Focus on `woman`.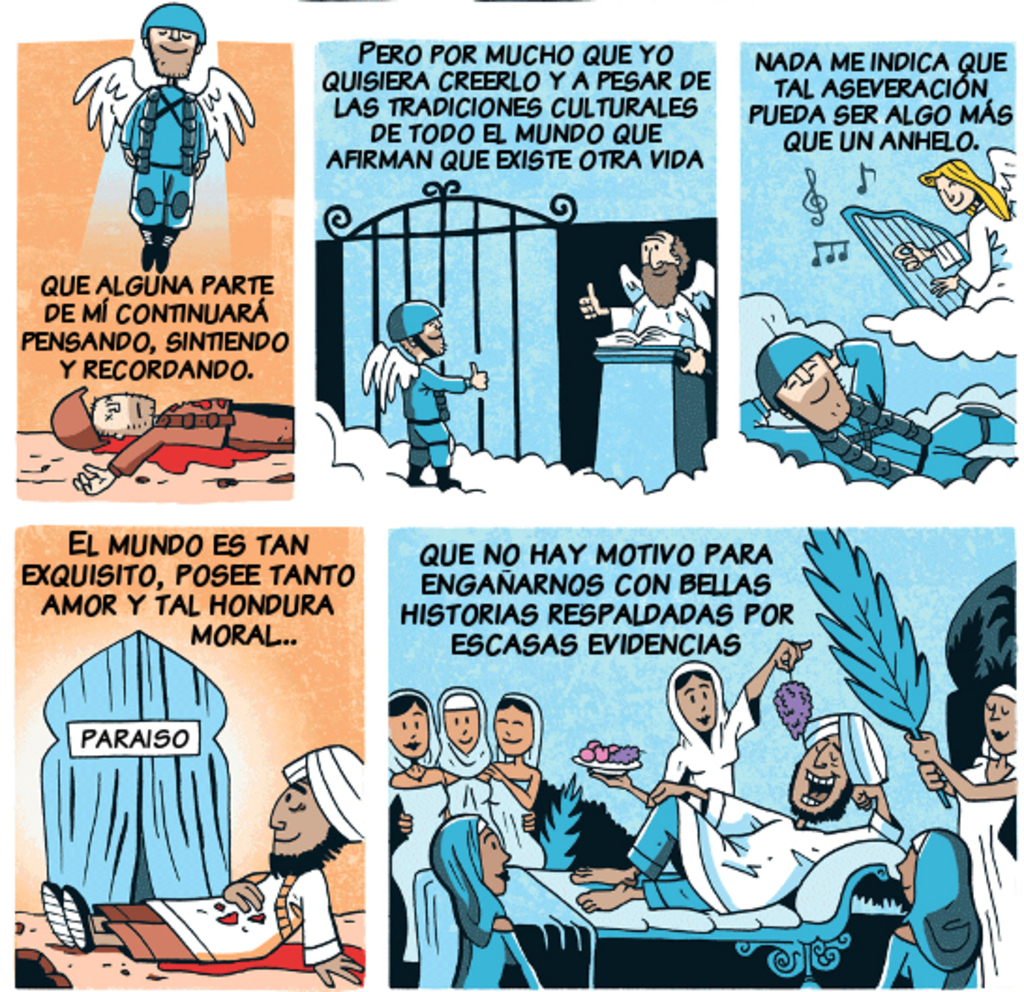
Focused at left=384, top=688, right=454, bottom=962.
